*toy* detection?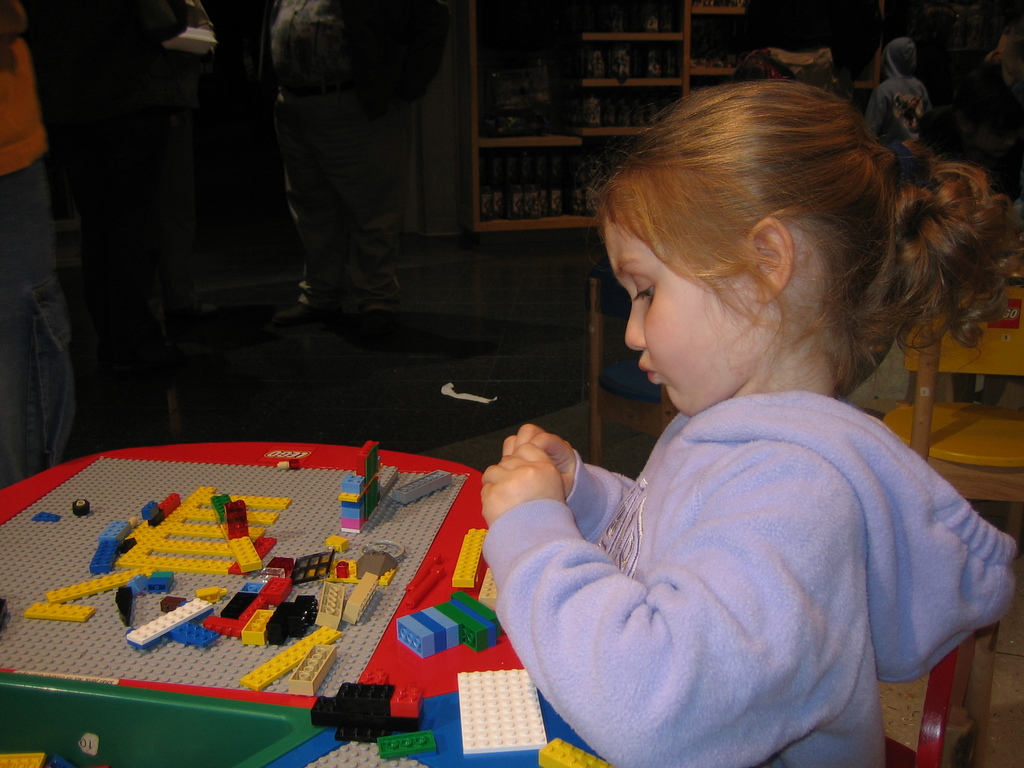
bbox=(196, 597, 253, 642)
